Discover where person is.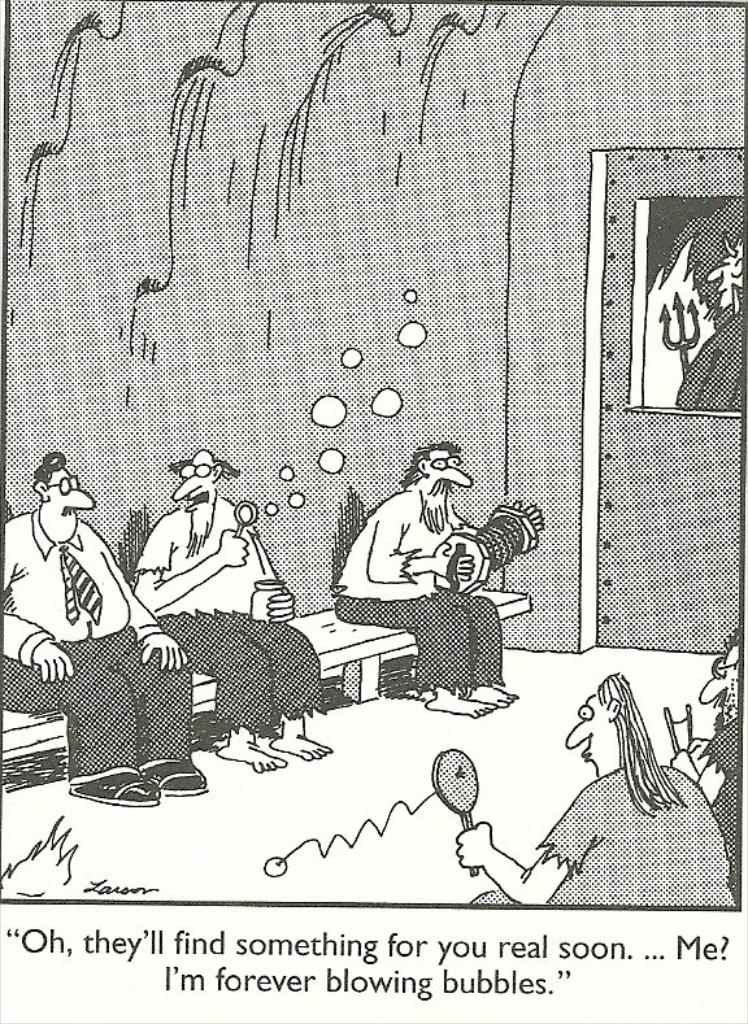
Discovered at [x1=670, y1=628, x2=747, y2=847].
